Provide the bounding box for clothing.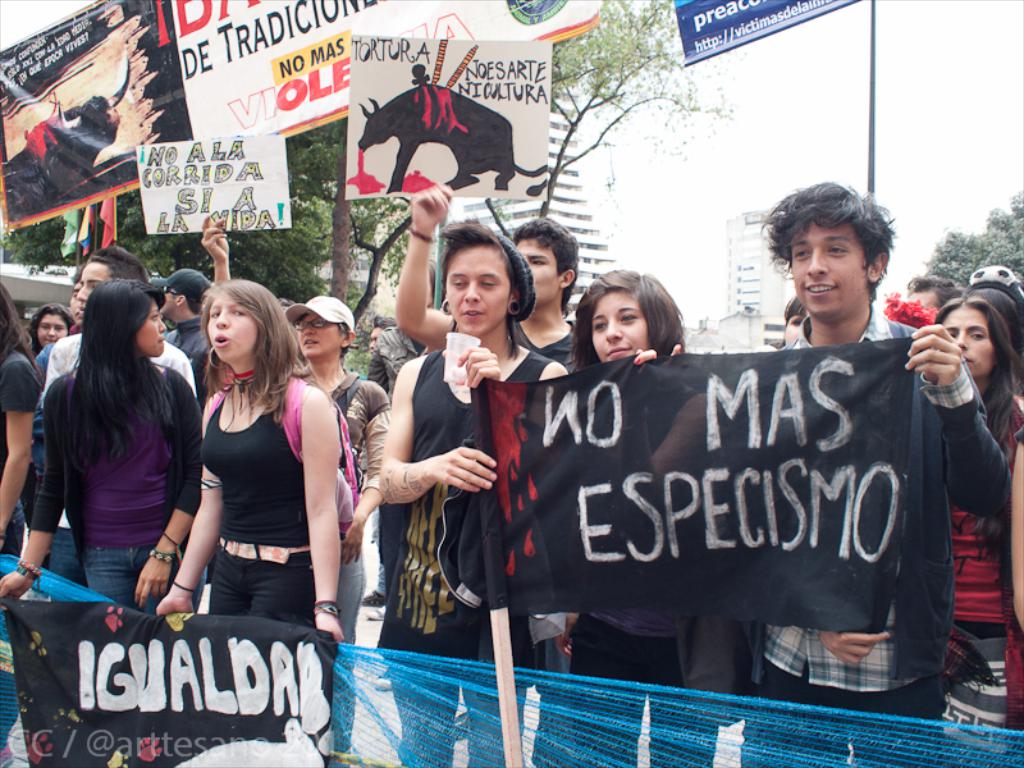
bbox=(168, 306, 218, 393).
